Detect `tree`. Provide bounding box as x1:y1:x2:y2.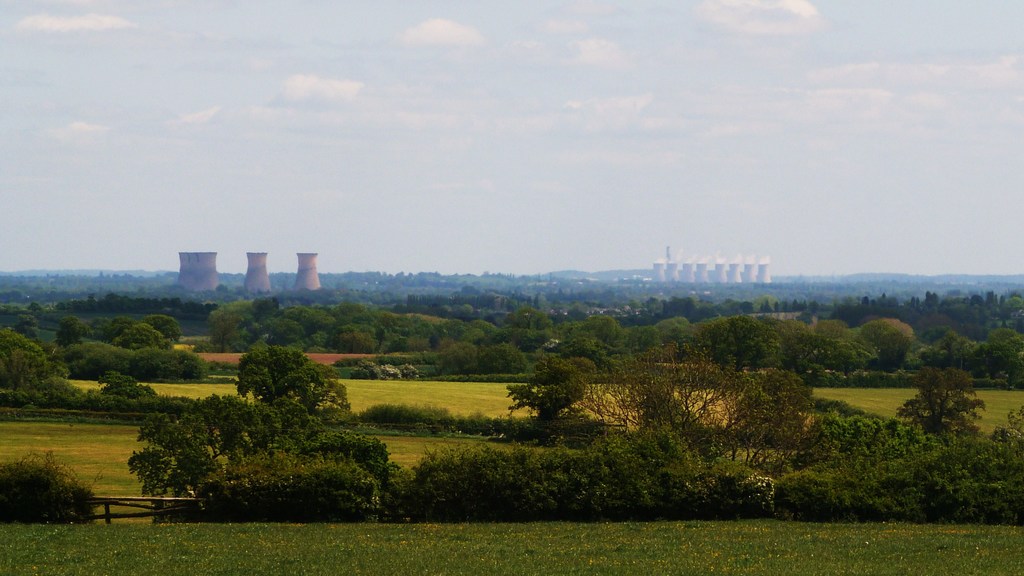
570:333:740:438.
